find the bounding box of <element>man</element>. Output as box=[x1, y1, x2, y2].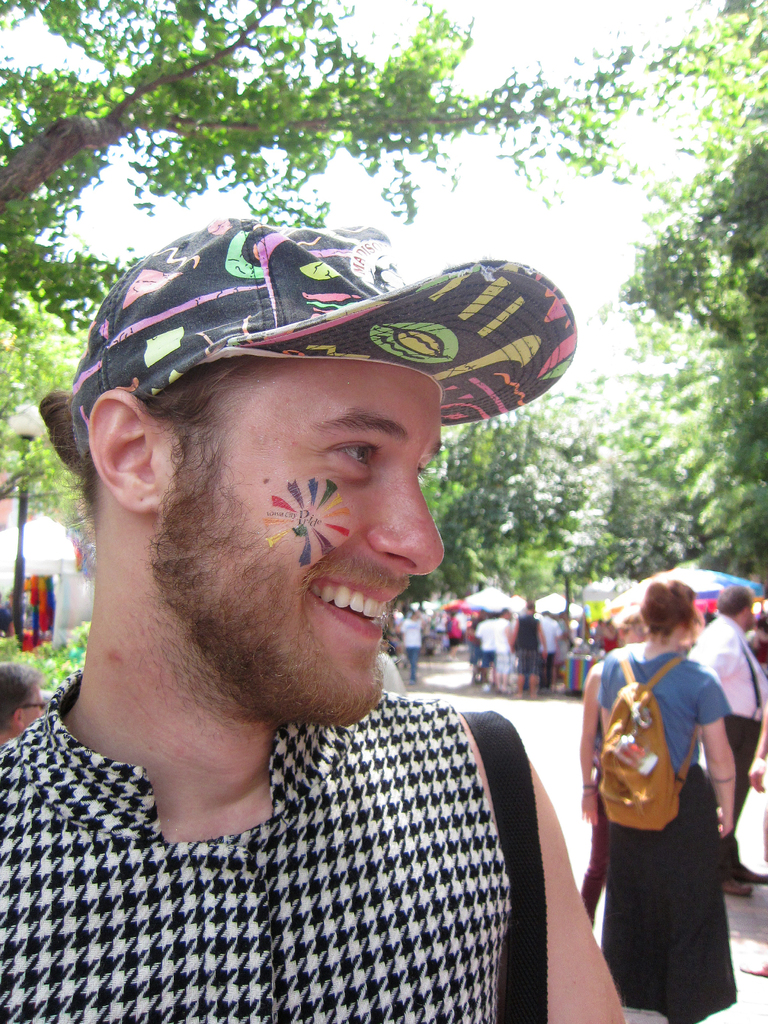
box=[401, 607, 422, 686].
